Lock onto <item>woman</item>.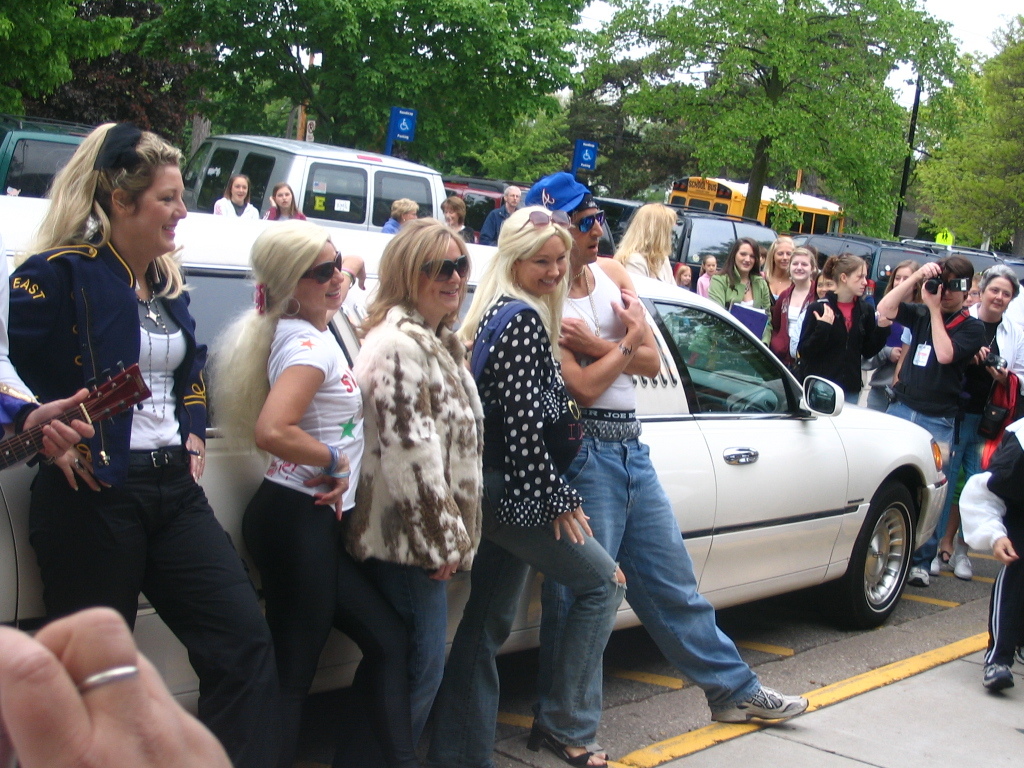
Locked: locate(935, 272, 982, 565).
